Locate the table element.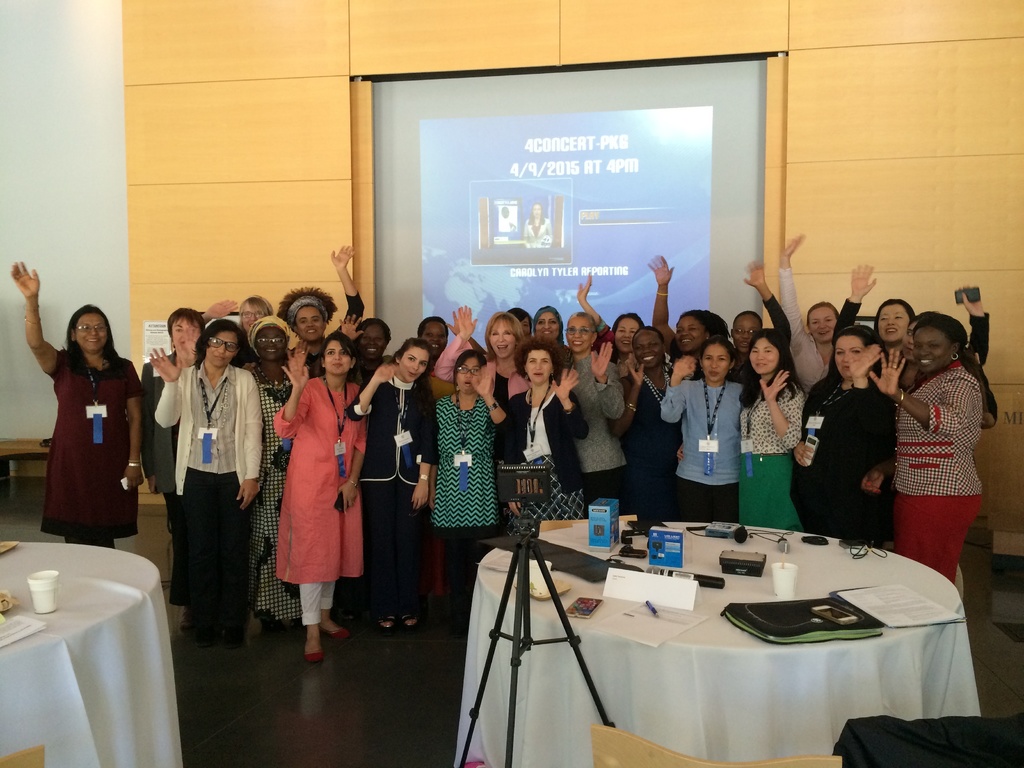
Element bbox: [0, 535, 184, 767].
